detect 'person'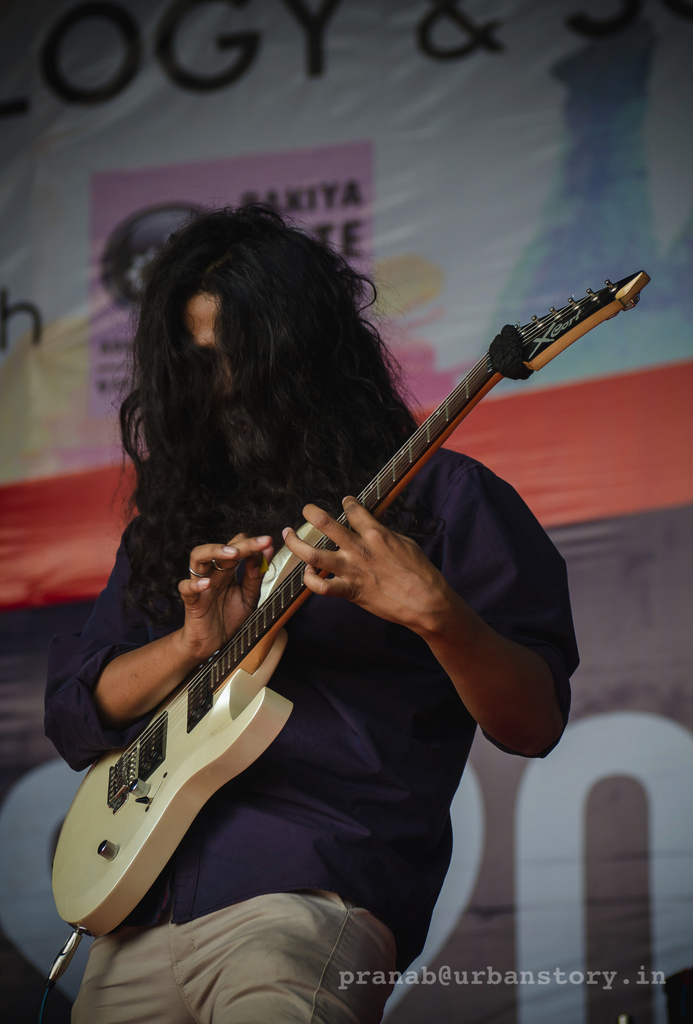
select_region(42, 198, 585, 1023)
